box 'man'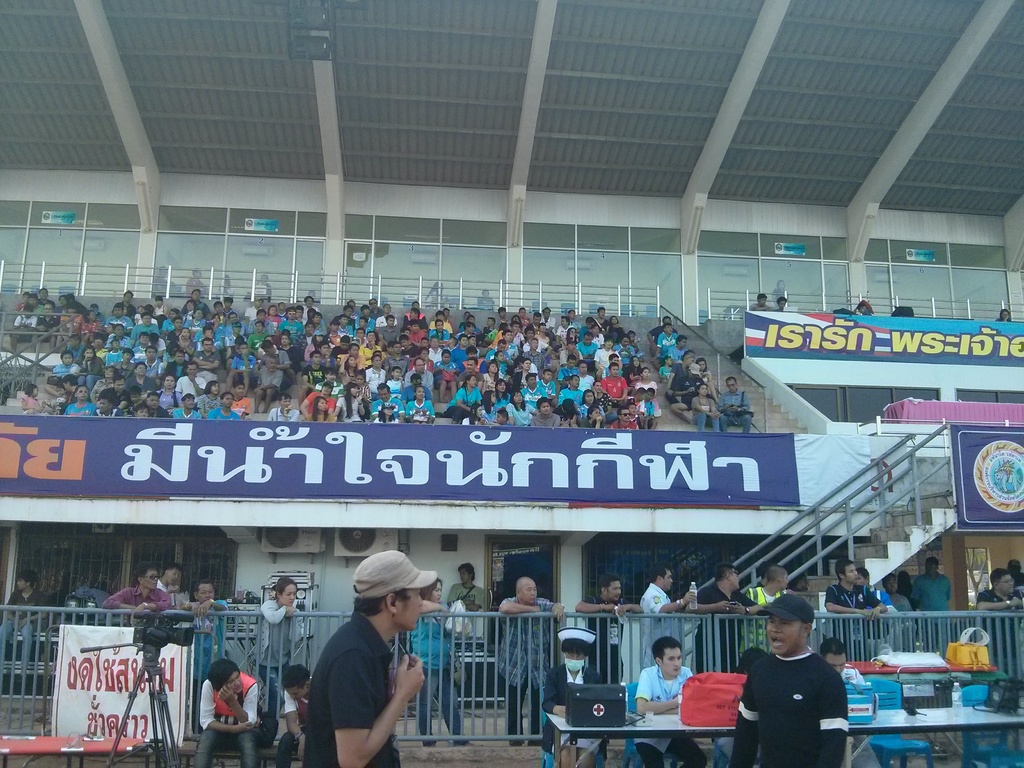
[181,578,228,735]
